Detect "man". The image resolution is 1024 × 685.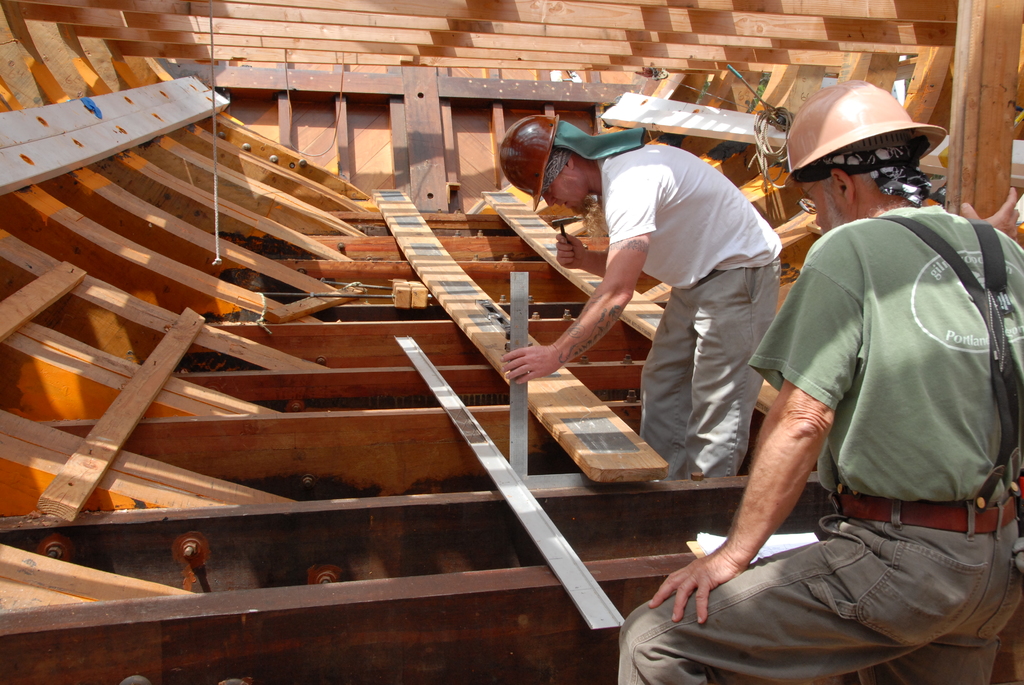
box(535, 107, 790, 514).
